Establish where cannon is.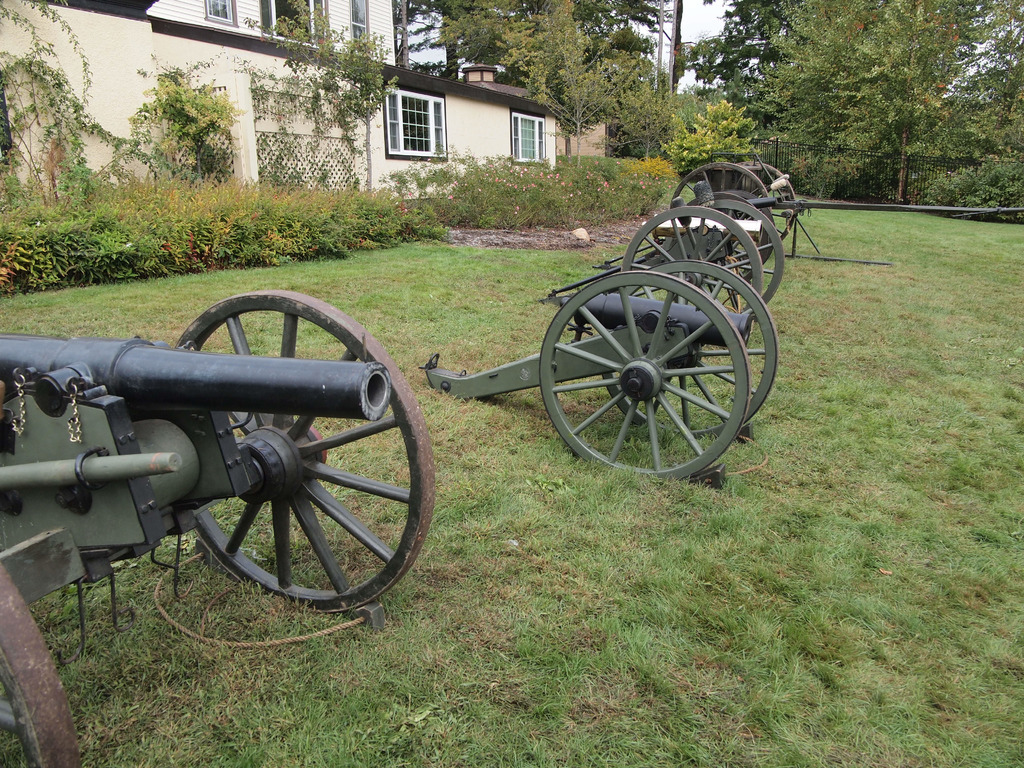
Established at [x1=420, y1=259, x2=779, y2=487].
